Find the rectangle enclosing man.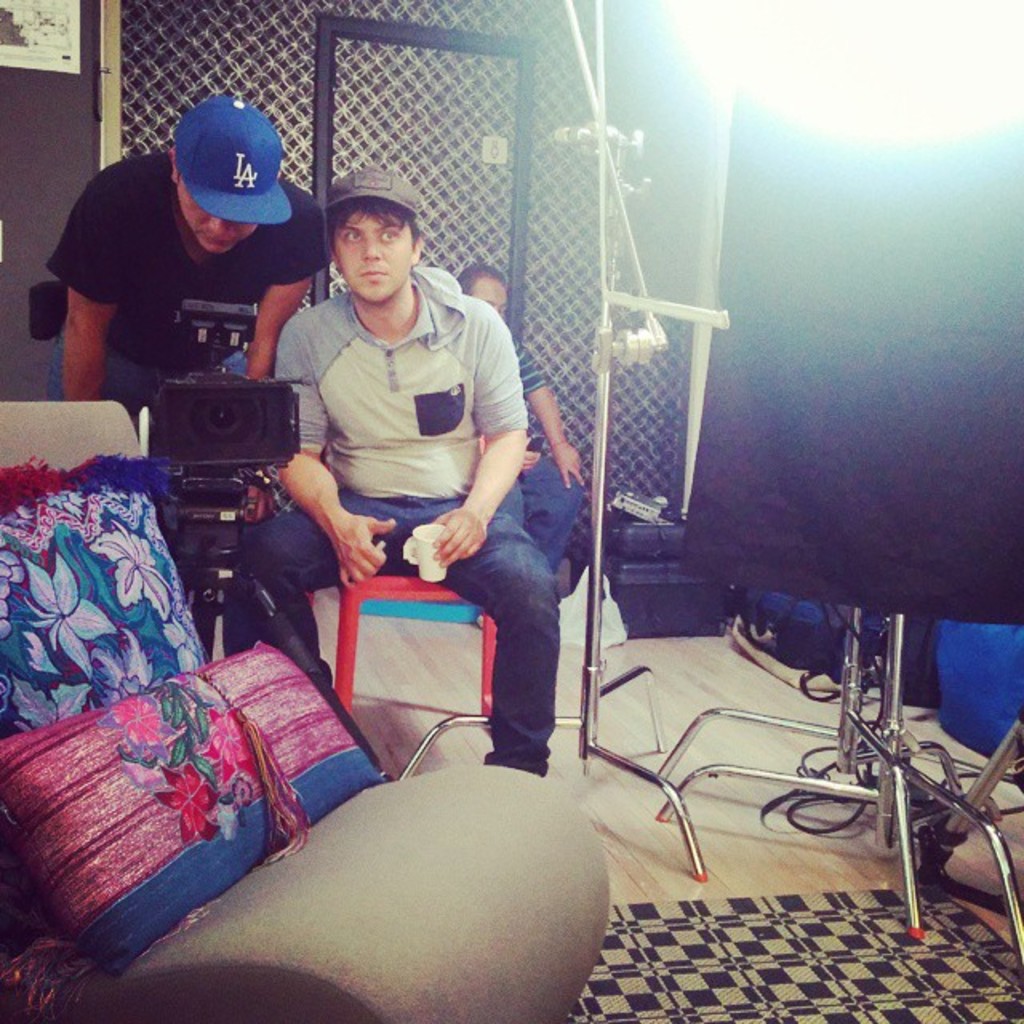
bbox=[454, 266, 589, 606].
